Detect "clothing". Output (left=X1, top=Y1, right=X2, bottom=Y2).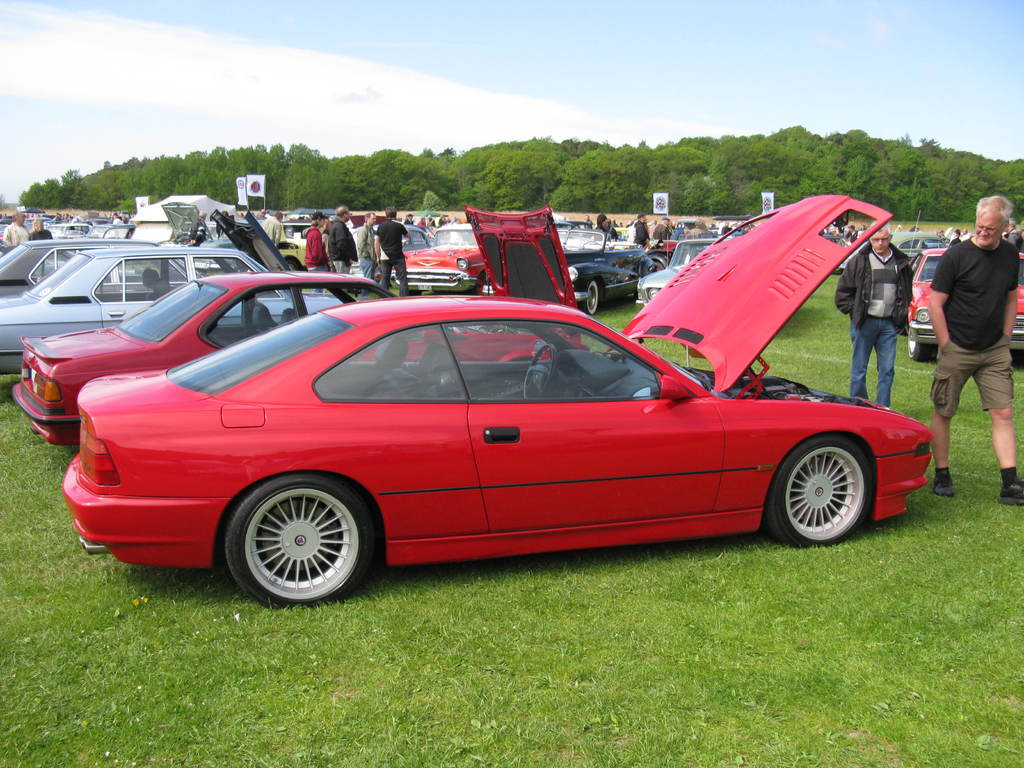
(left=376, top=216, right=409, bottom=298).
